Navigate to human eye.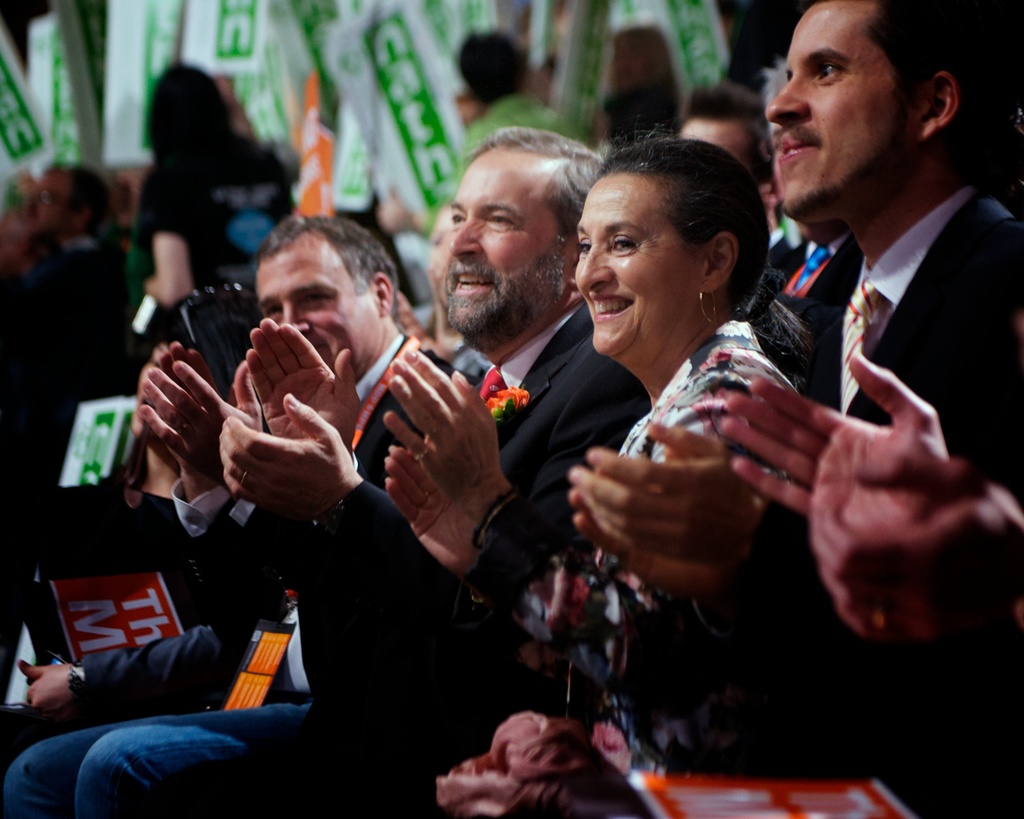
Navigation target: Rect(607, 229, 642, 255).
